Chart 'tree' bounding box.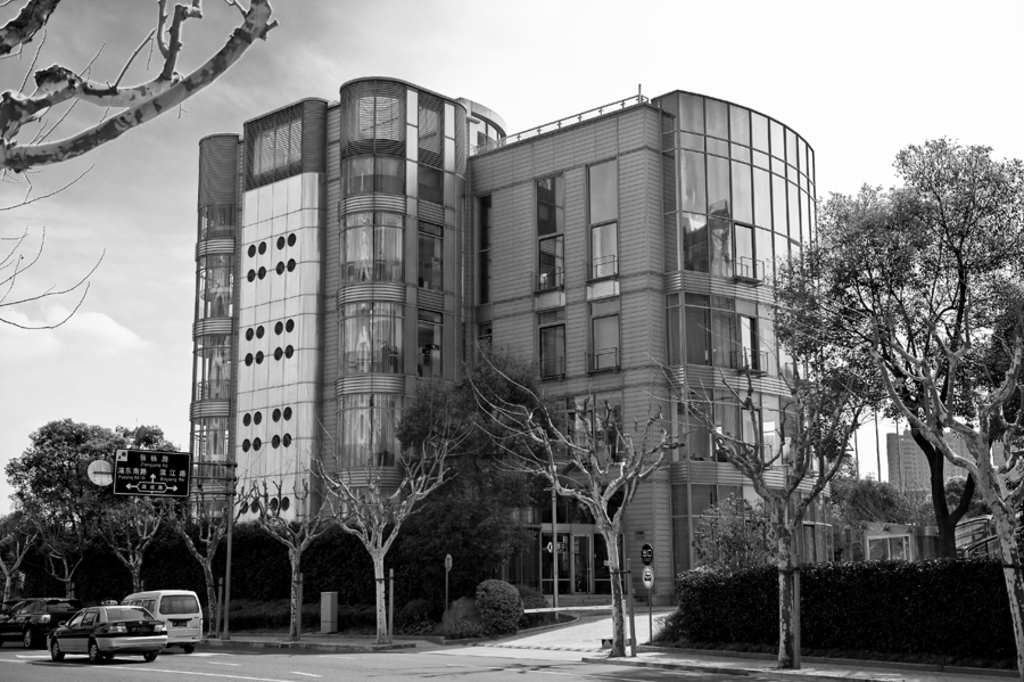
Charted: (x1=88, y1=492, x2=179, y2=599).
